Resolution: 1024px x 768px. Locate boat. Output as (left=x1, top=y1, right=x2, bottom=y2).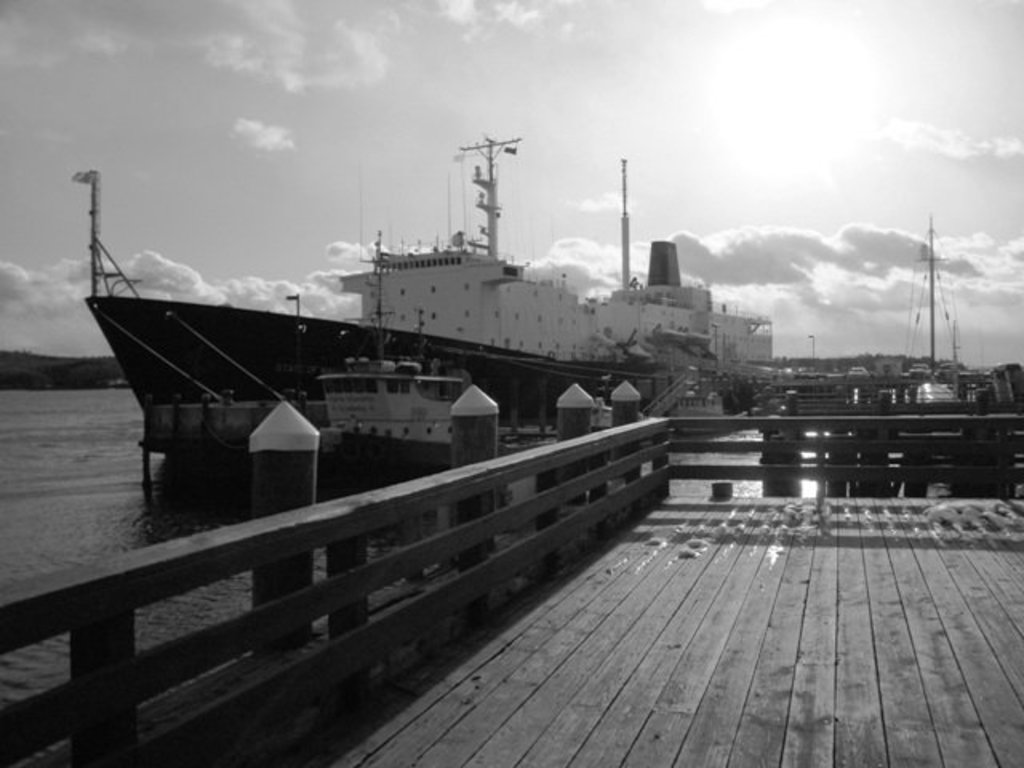
(left=70, top=130, right=773, bottom=458).
